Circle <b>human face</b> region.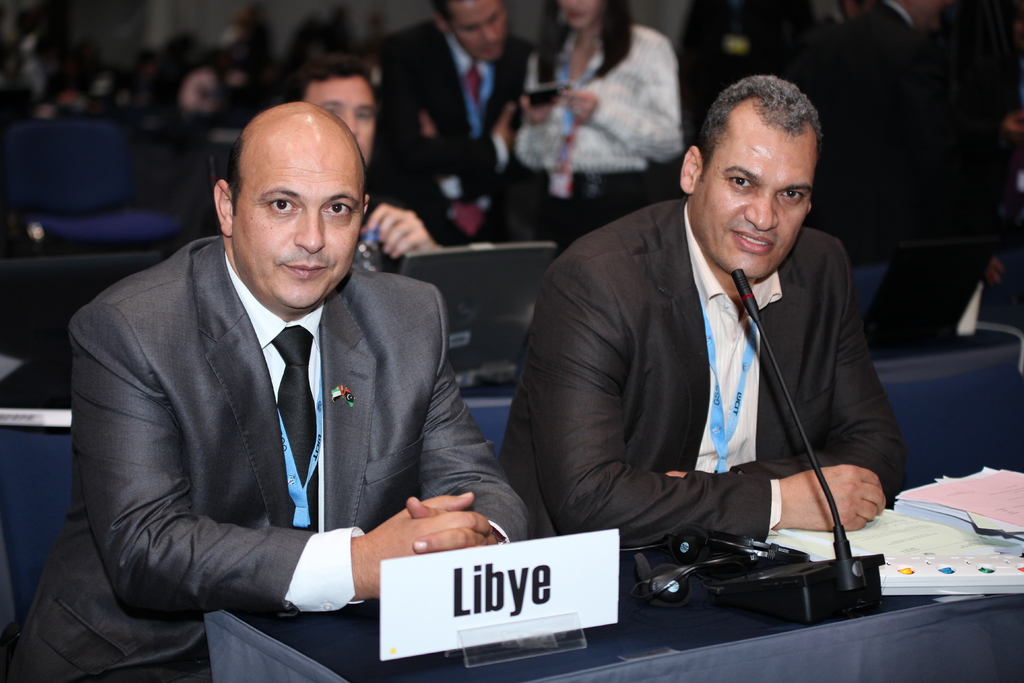
Region: bbox(692, 131, 816, 277).
